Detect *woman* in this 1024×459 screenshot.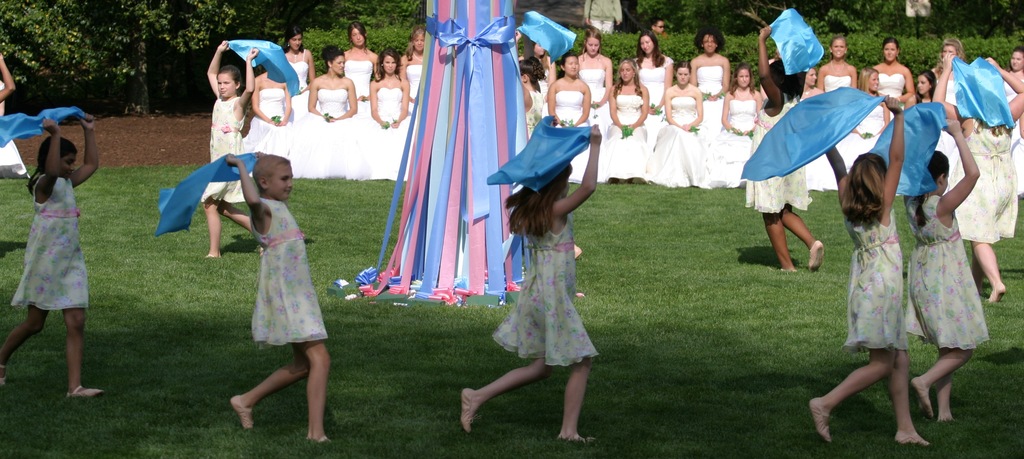
Detection: region(286, 46, 371, 182).
